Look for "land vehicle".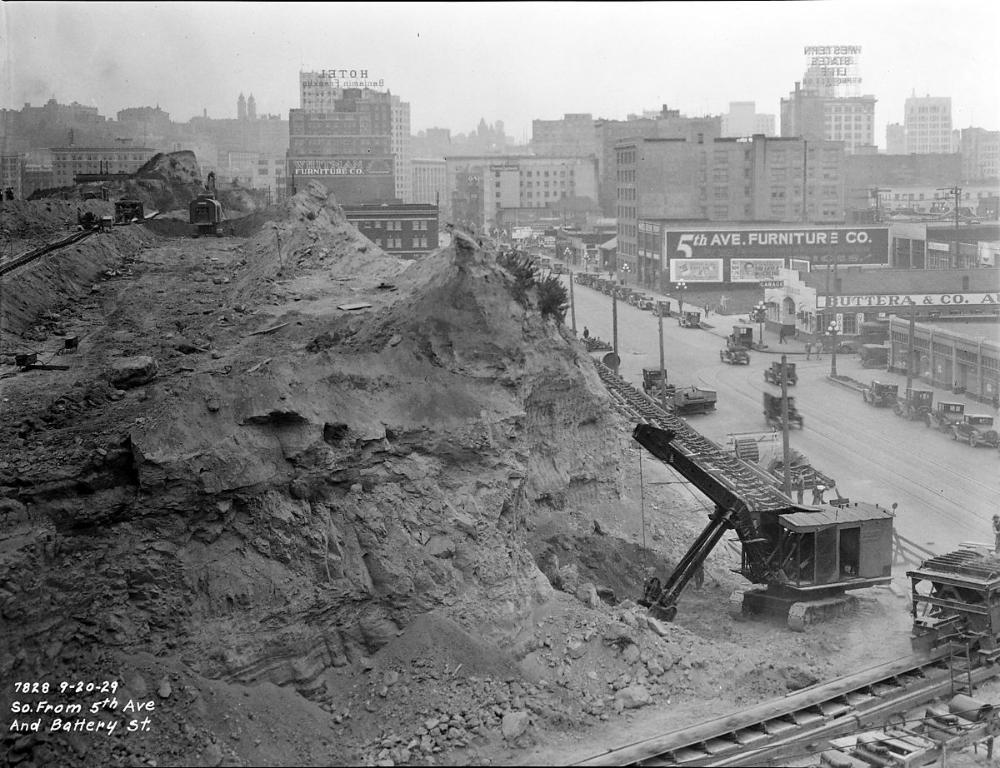
Found: <bbox>190, 169, 222, 232</bbox>.
